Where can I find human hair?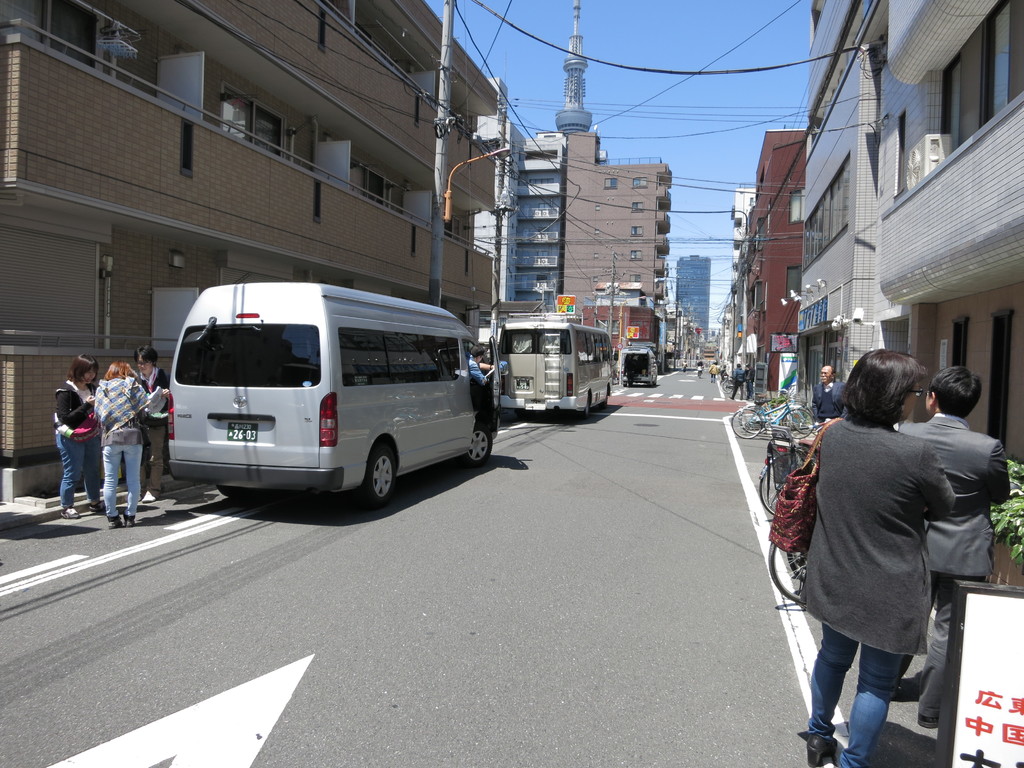
You can find it at bbox(132, 346, 158, 369).
